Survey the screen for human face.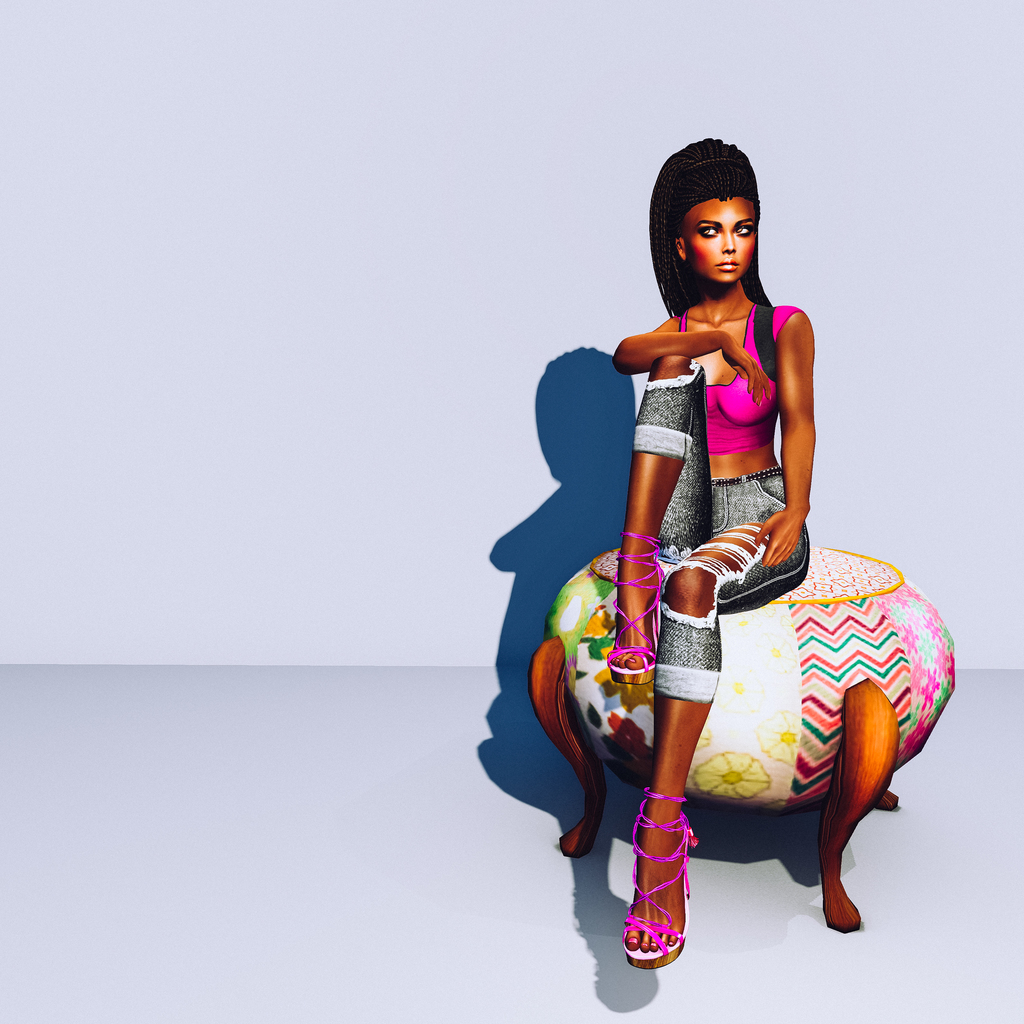
Survey found: crop(678, 196, 757, 282).
